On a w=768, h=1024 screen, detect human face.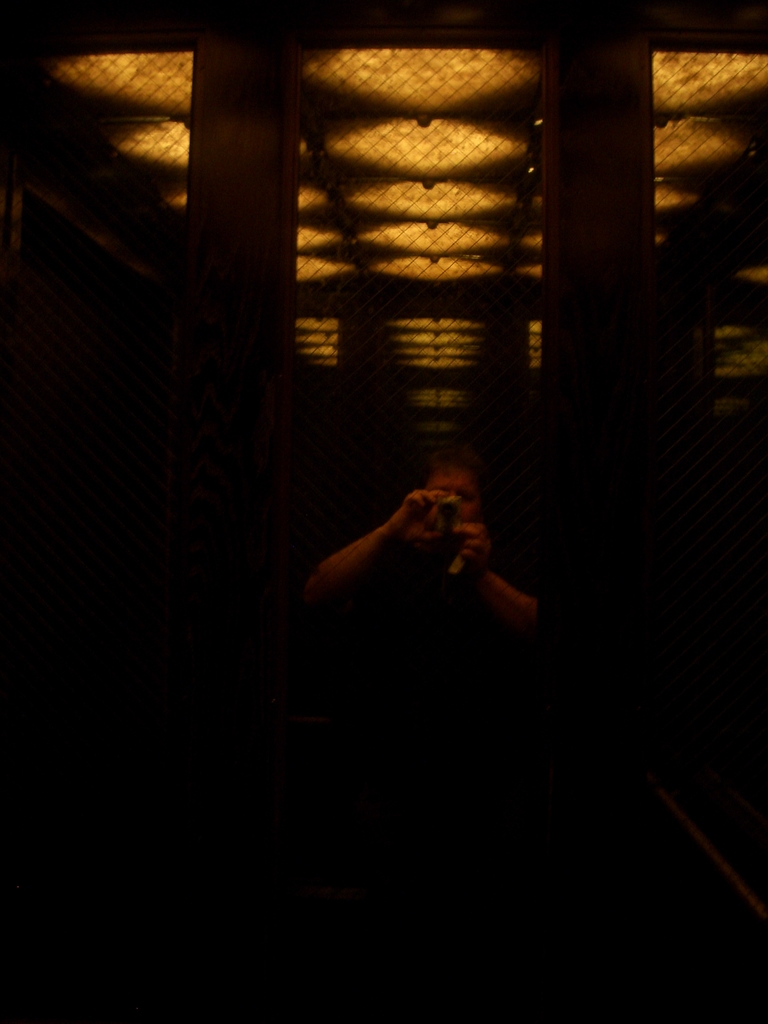
l=427, t=465, r=483, b=529.
